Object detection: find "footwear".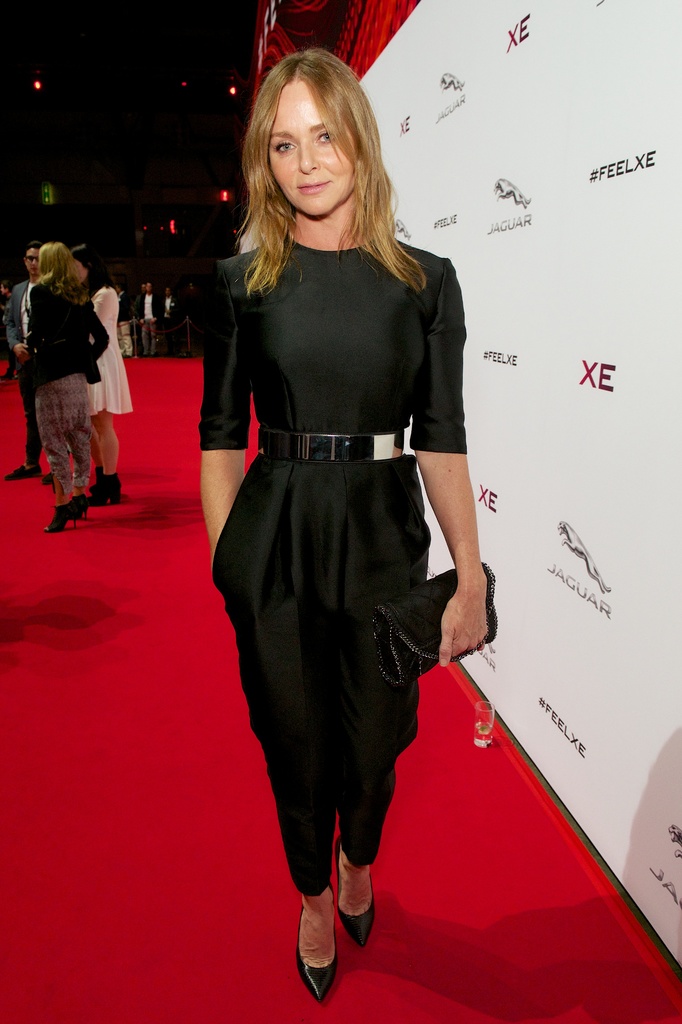
42 500 80 536.
